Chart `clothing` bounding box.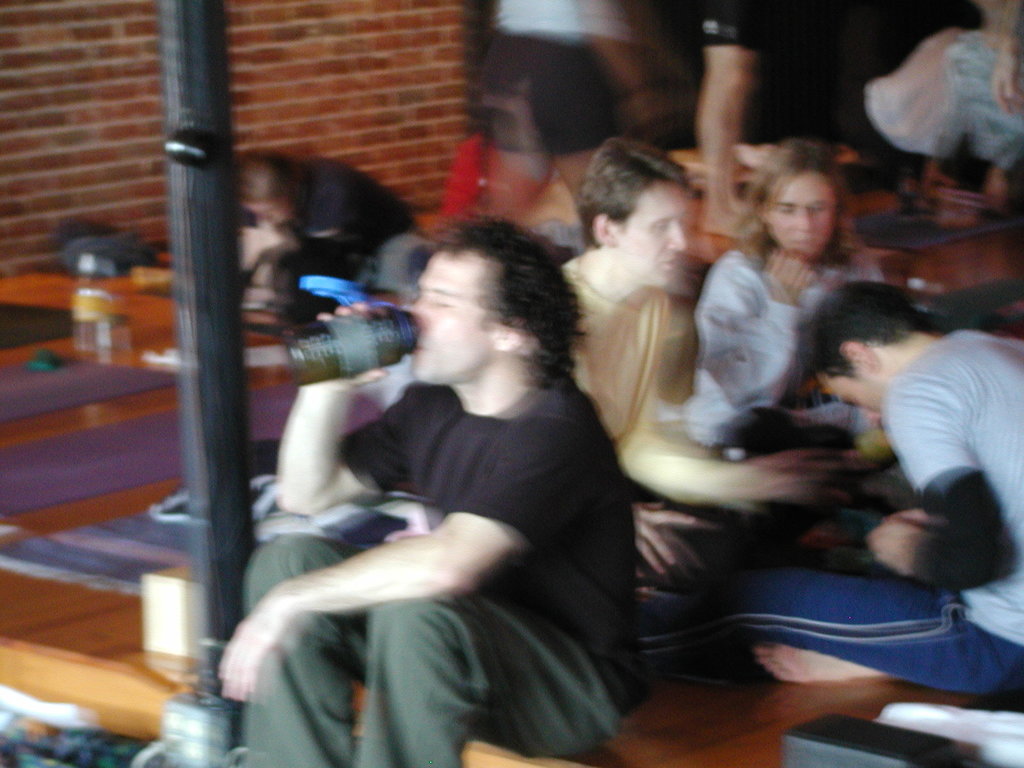
Charted: bbox(546, 246, 767, 511).
